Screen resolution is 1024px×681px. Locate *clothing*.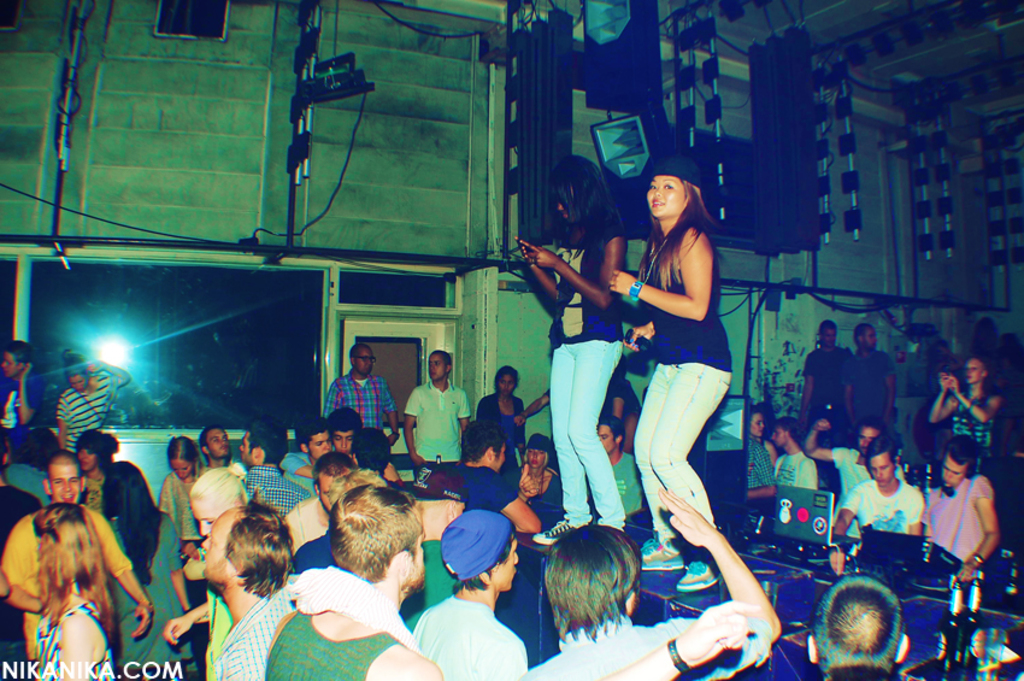
x1=410, y1=595, x2=518, y2=670.
